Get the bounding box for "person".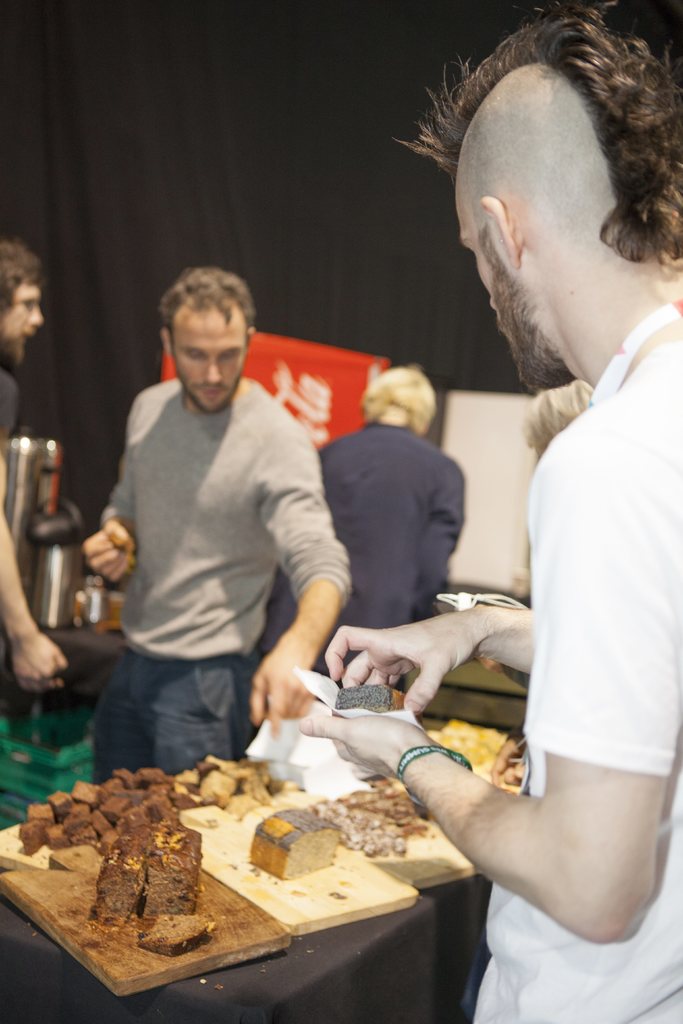
[left=79, top=255, right=356, bottom=826].
